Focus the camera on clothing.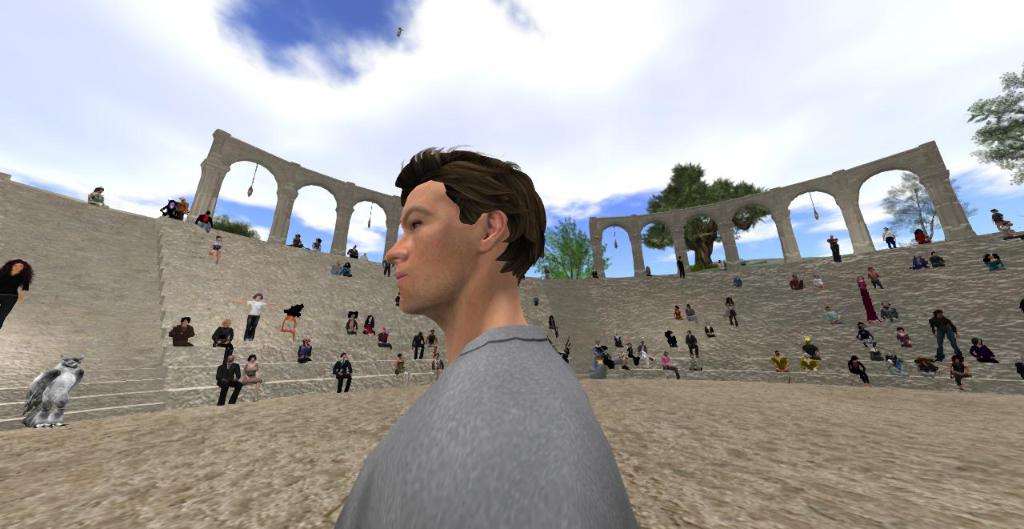
Focus region: <region>858, 329, 878, 353</region>.
